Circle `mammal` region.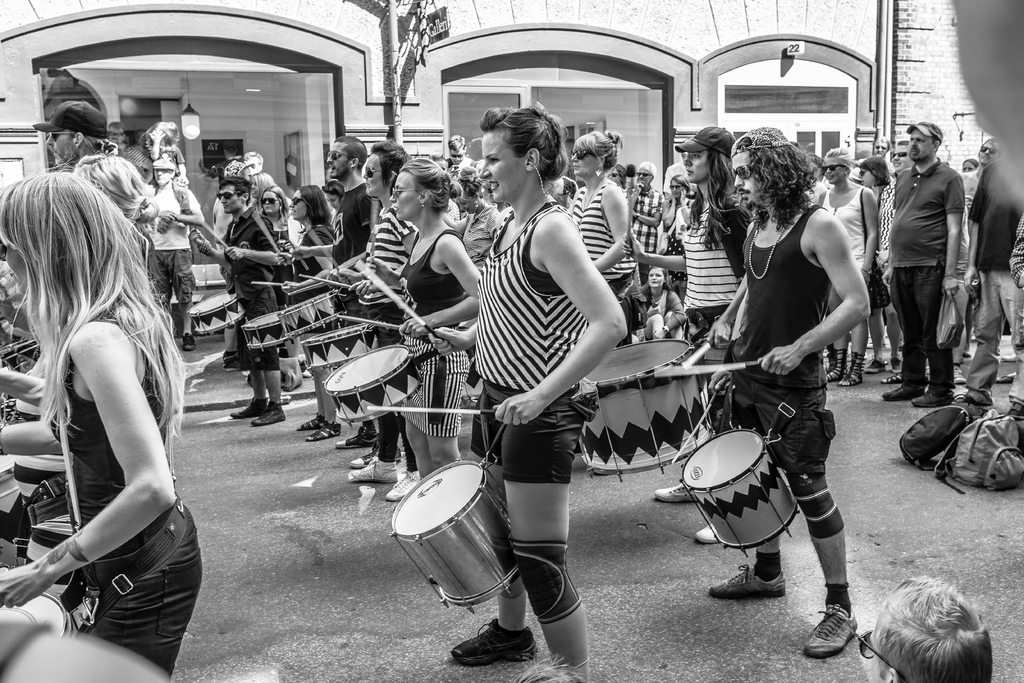
Region: [x1=0, y1=160, x2=207, y2=680].
